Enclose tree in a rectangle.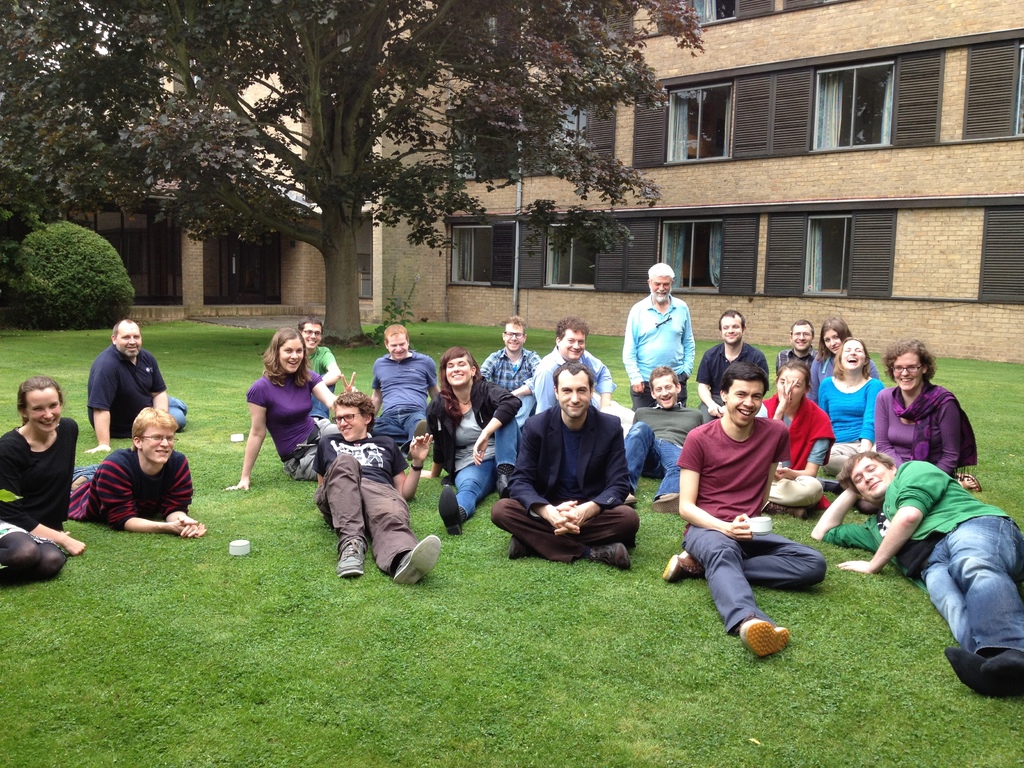
8, 190, 124, 325.
